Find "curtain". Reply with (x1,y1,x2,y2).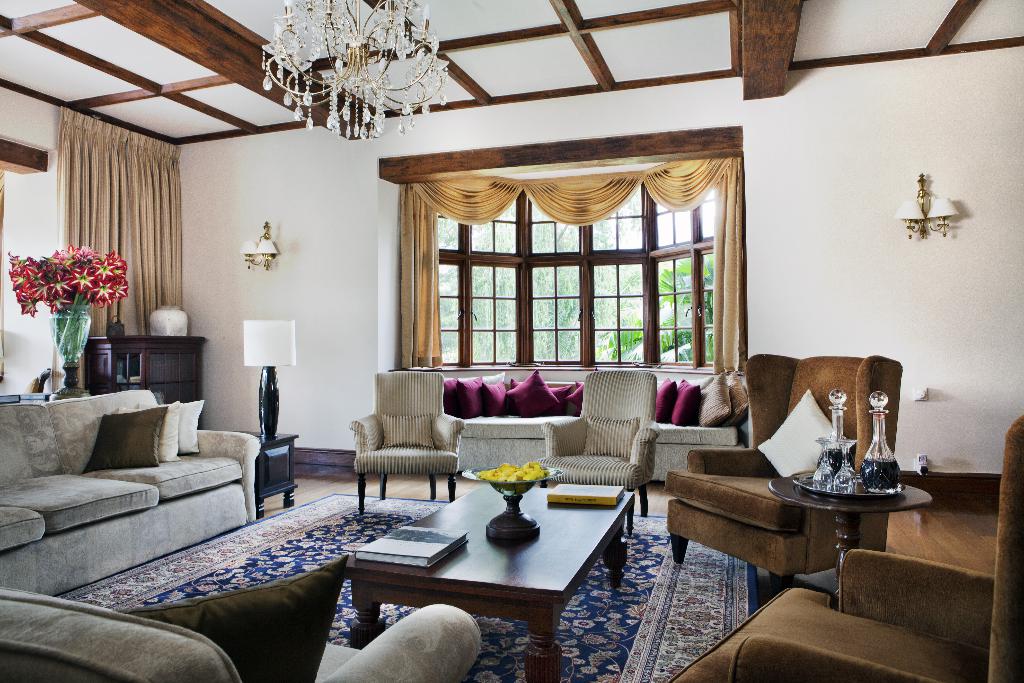
(62,109,179,339).
